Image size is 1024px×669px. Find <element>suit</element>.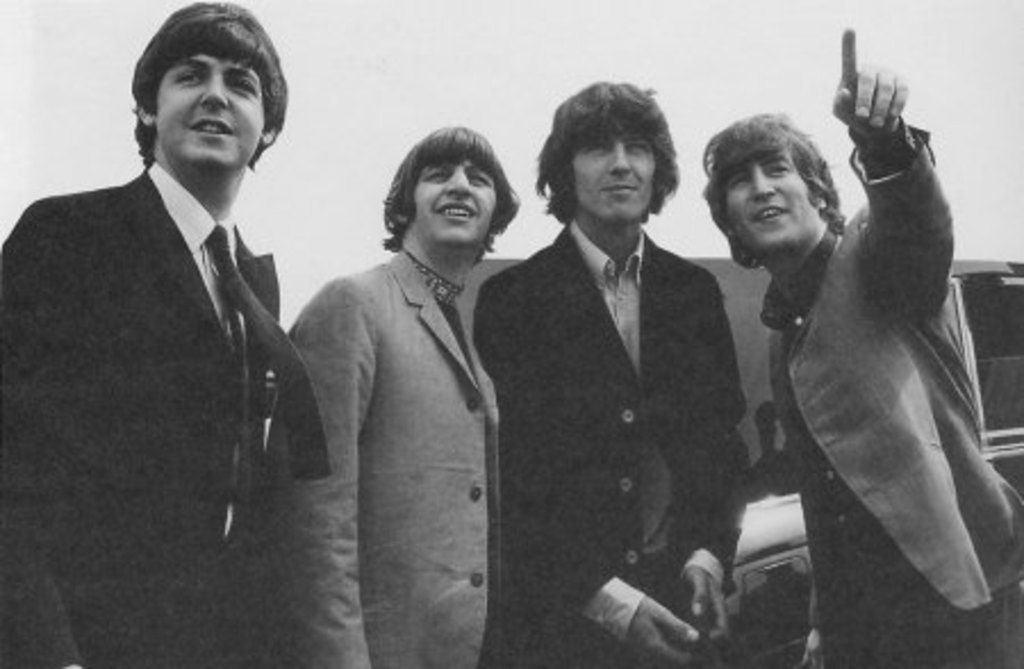
(x1=498, y1=116, x2=769, y2=642).
